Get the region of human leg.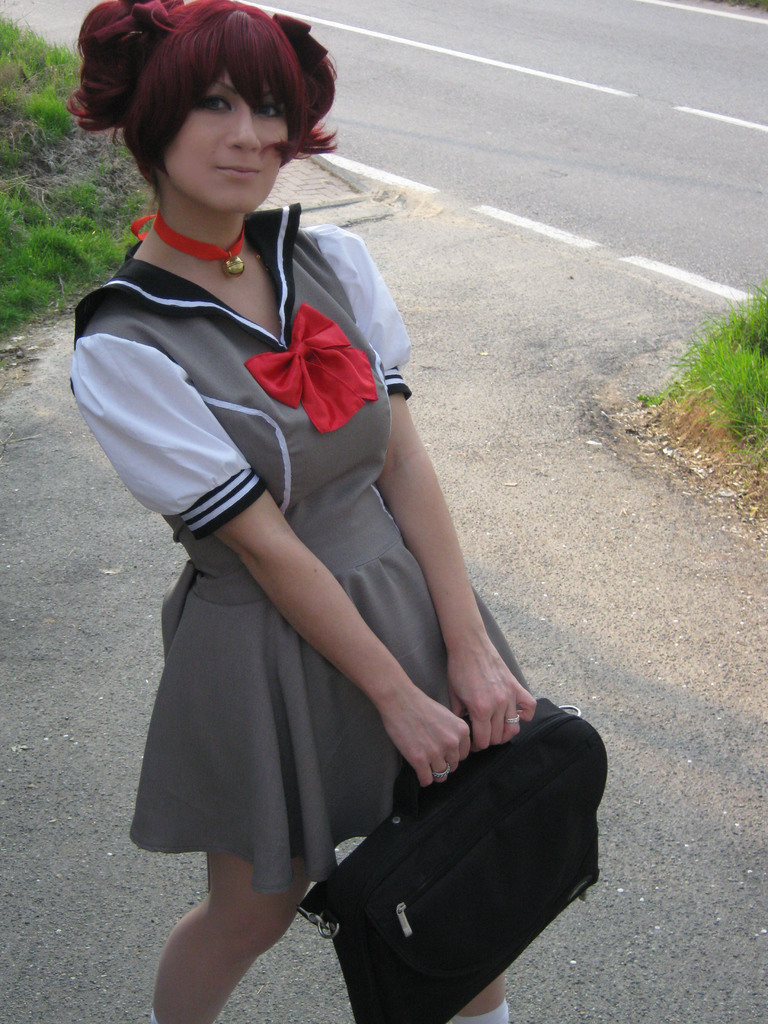
[453, 979, 511, 1023].
